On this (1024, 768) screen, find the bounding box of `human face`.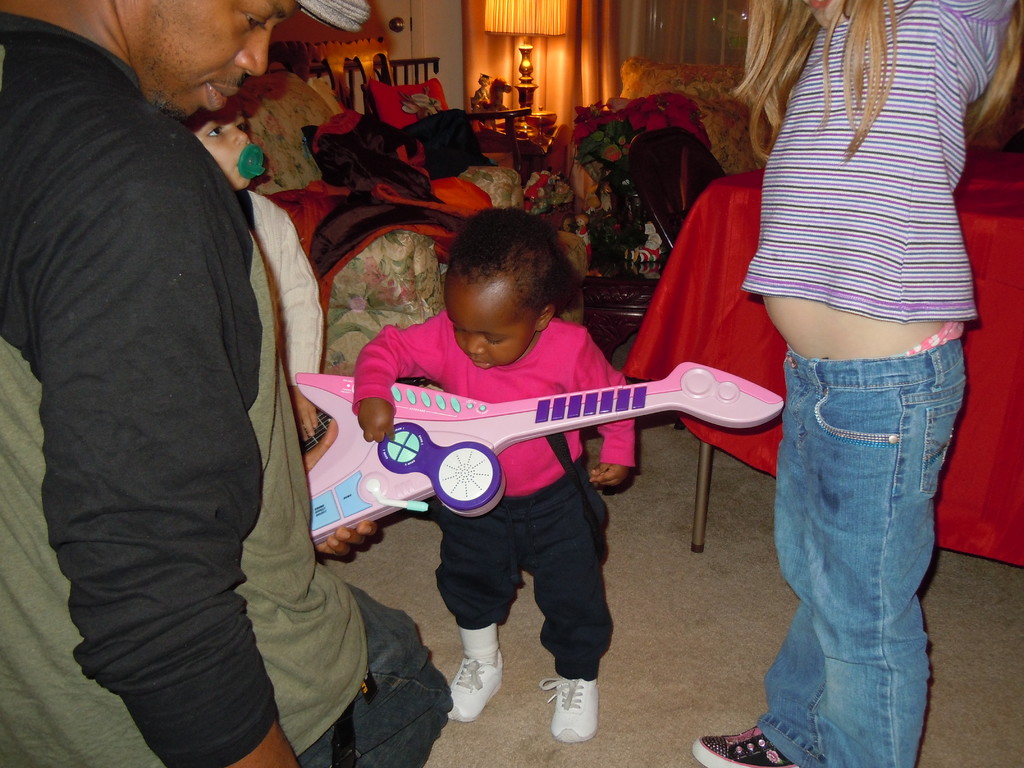
Bounding box: [129,0,298,124].
